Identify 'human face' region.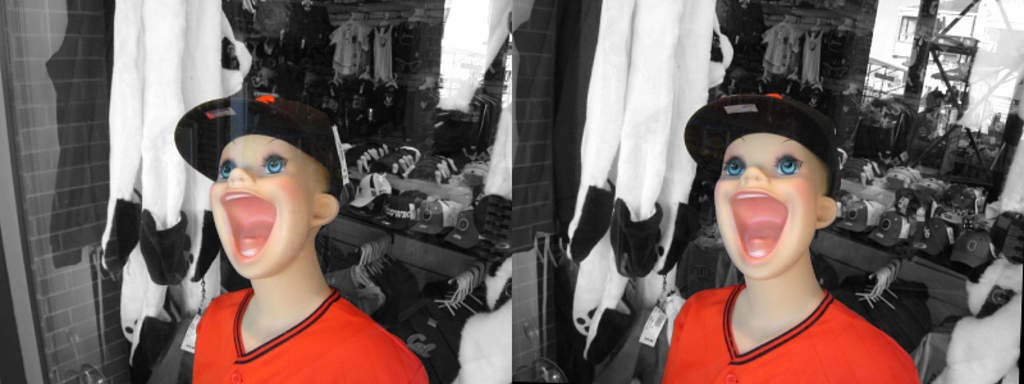
Region: (left=712, top=128, right=826, bottom=275).
